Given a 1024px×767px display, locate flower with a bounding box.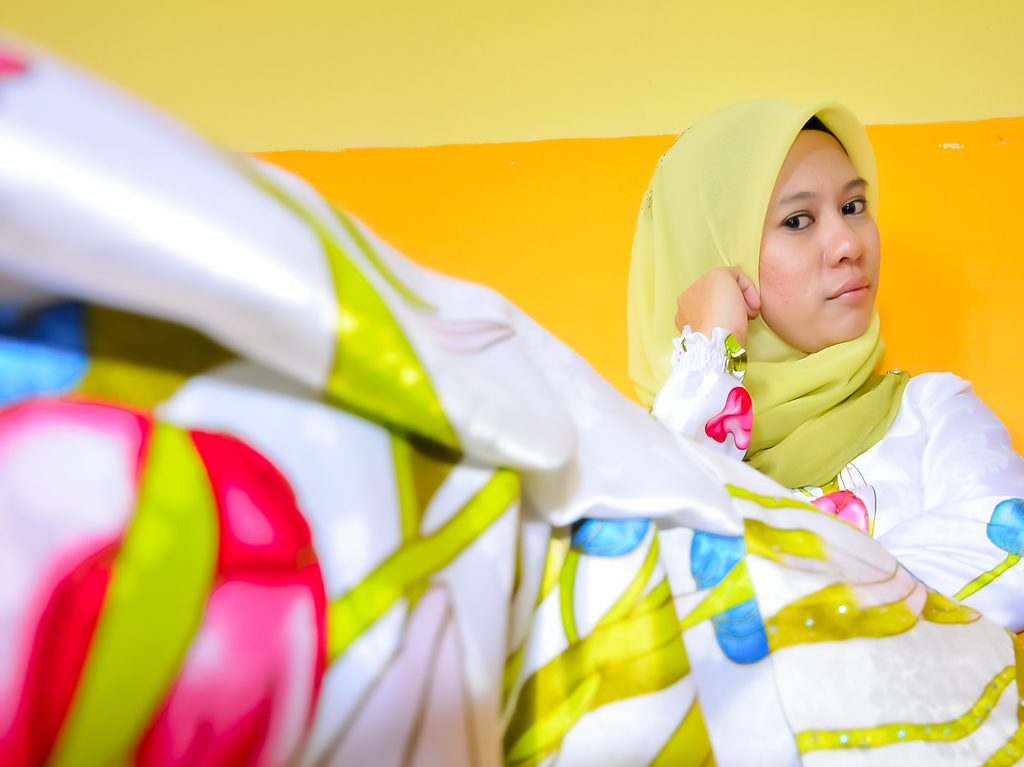
Located: detection(707, 384, 748, 458).
